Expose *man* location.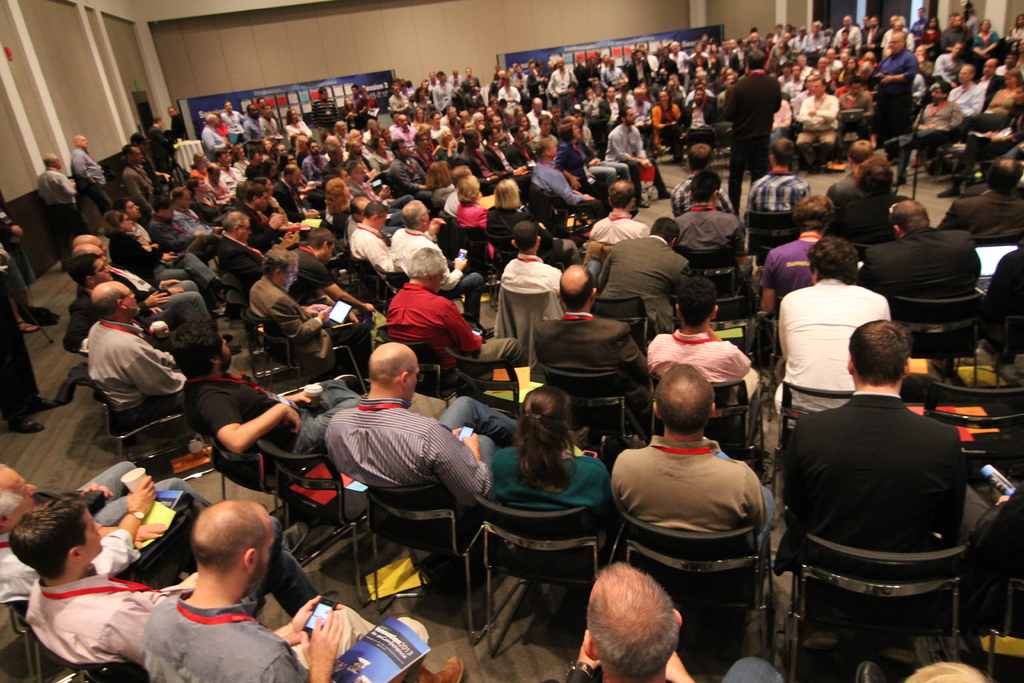
Exposed at locate(484, 65, 508, 99).
